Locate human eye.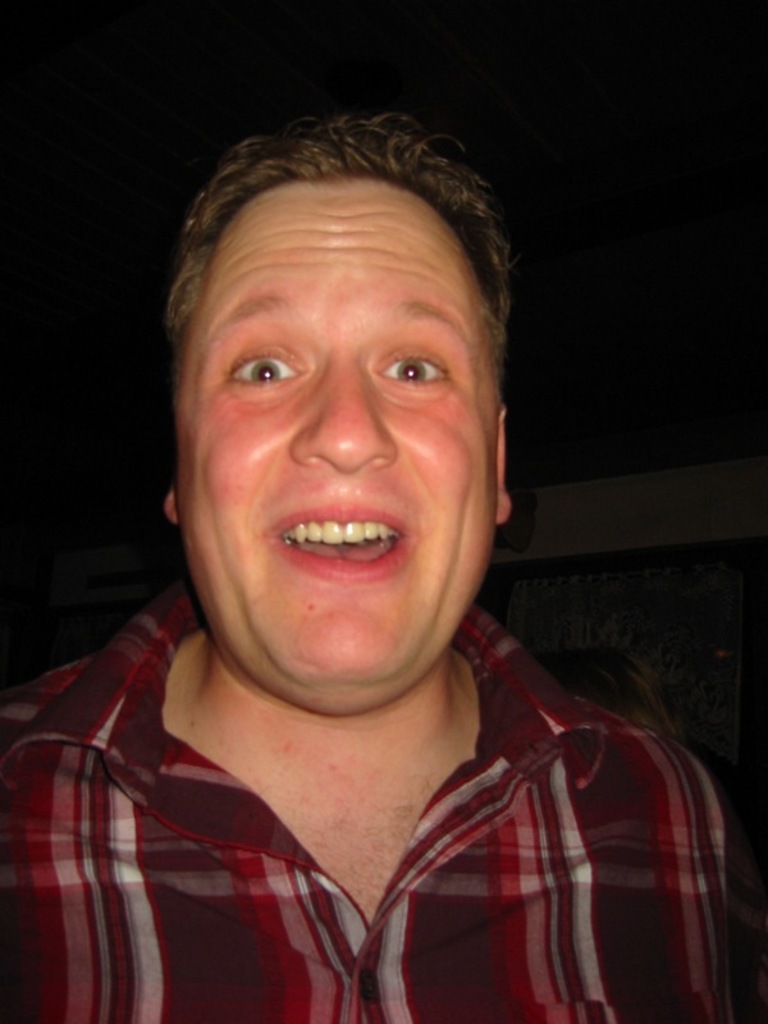
Bounding box: <bbox>379, 343, 454, 396</bbox>.
